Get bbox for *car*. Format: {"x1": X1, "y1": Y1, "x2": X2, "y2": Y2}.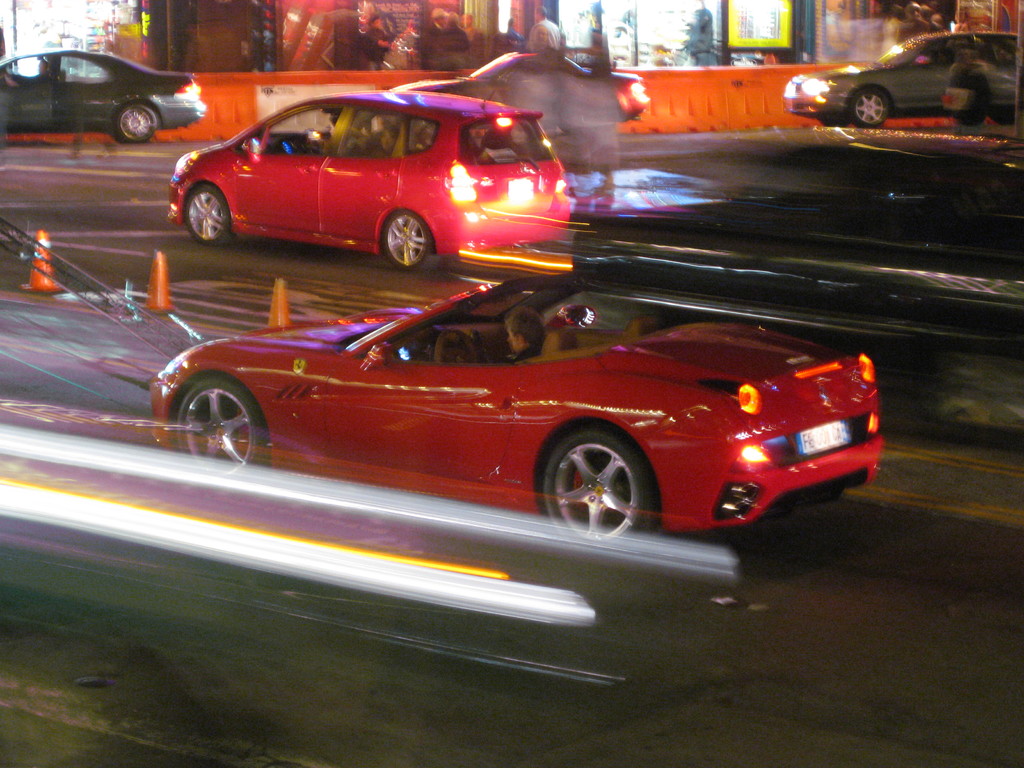
{"x1": 0, "y1": 47, "x2": 207, "y2": 148}.
